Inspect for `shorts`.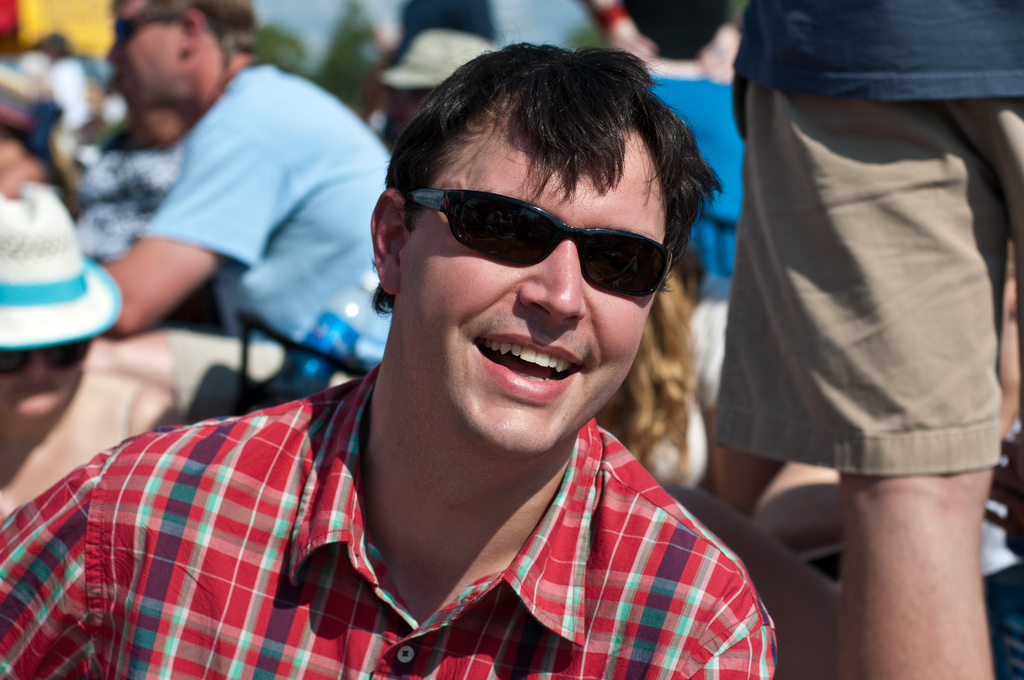
Inspection: [left=717, top=80, right=1023, bottom=476].
